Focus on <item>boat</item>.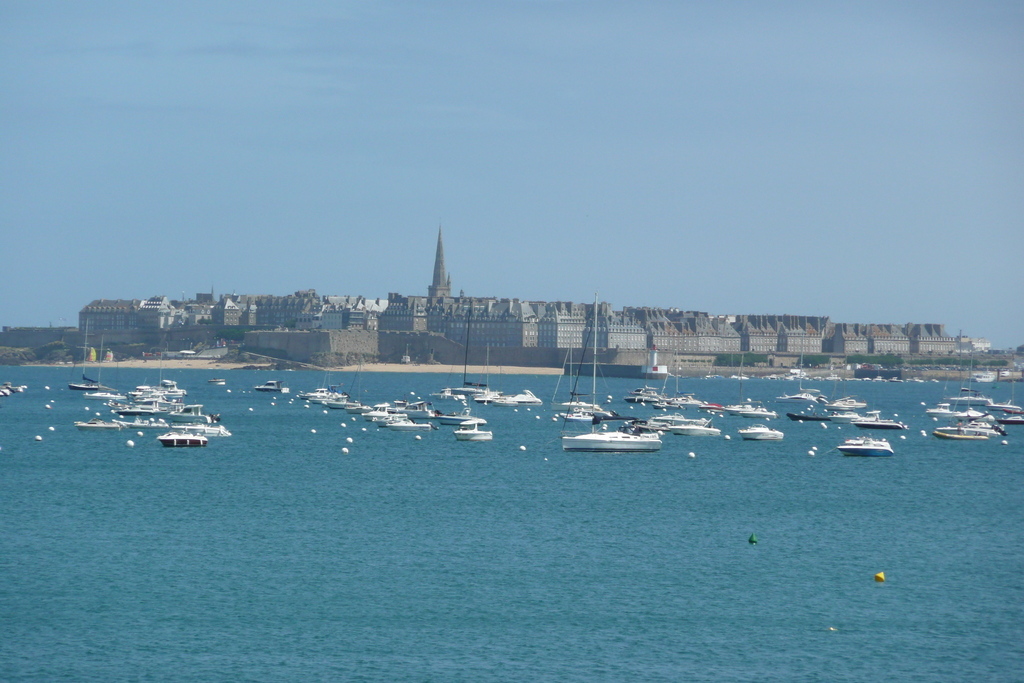
Focused at crop(559, 288, 663, 454).
